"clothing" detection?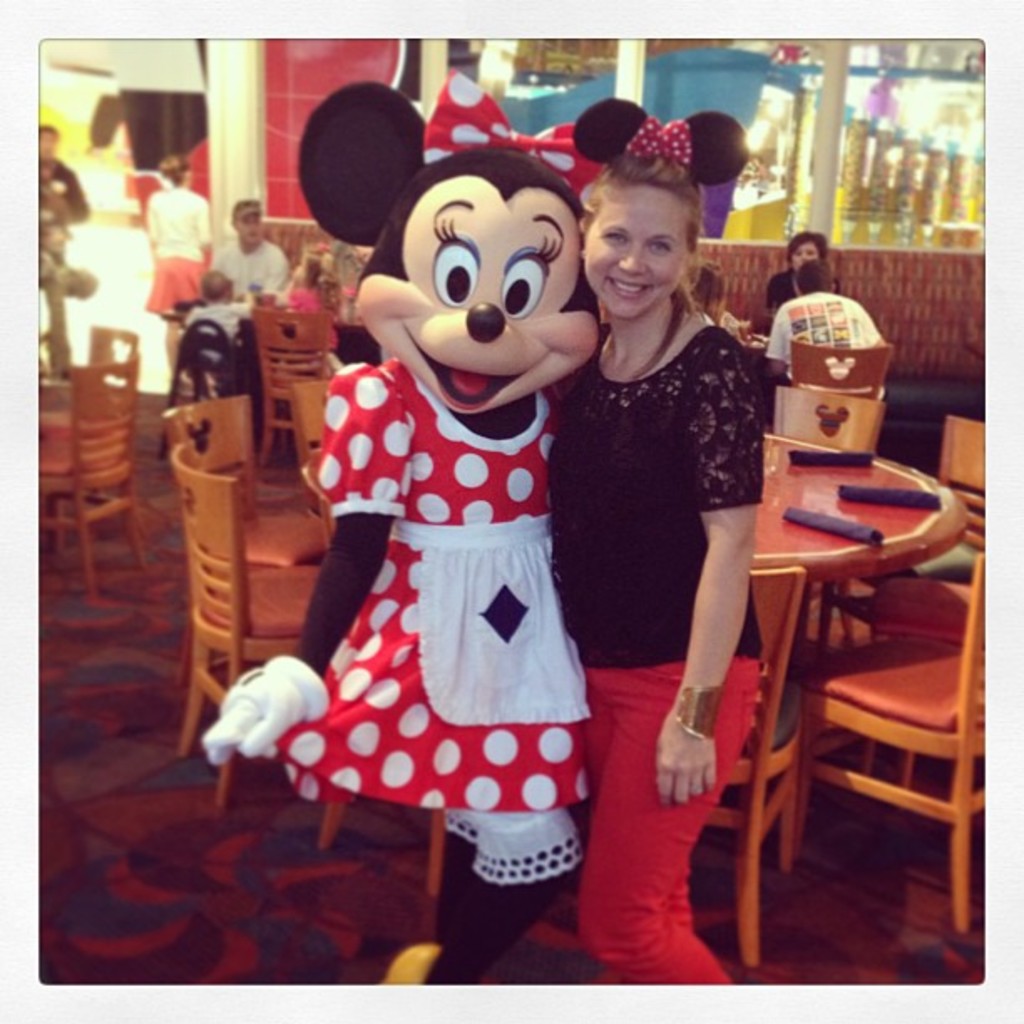
box=[221, 336, 601, 979]
